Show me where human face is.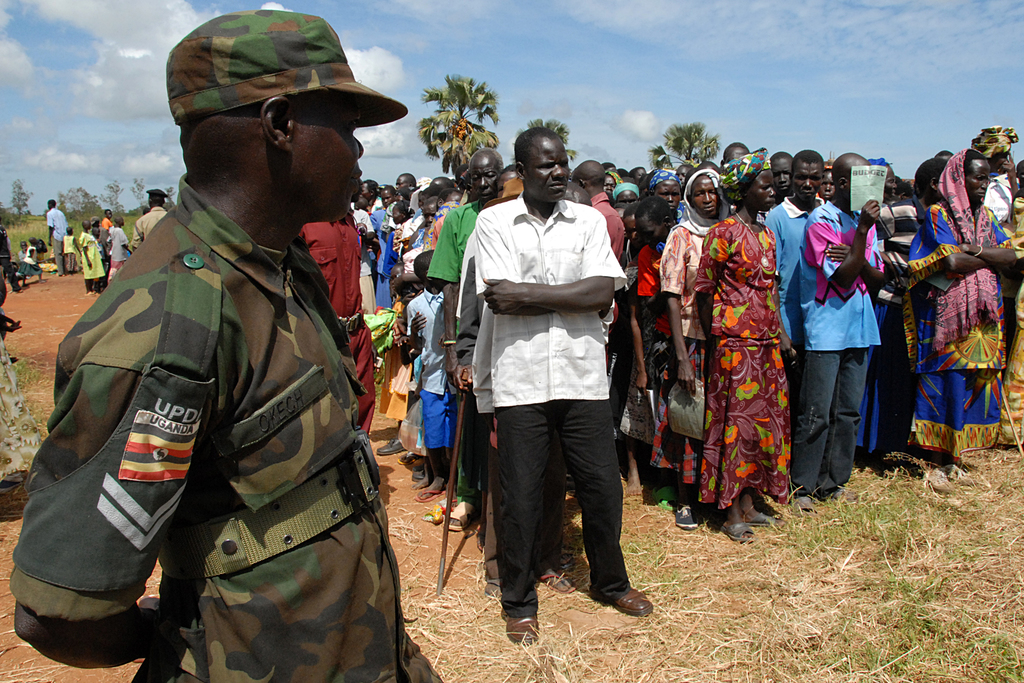
human face is at Rect(469, 155, 499, 199).
